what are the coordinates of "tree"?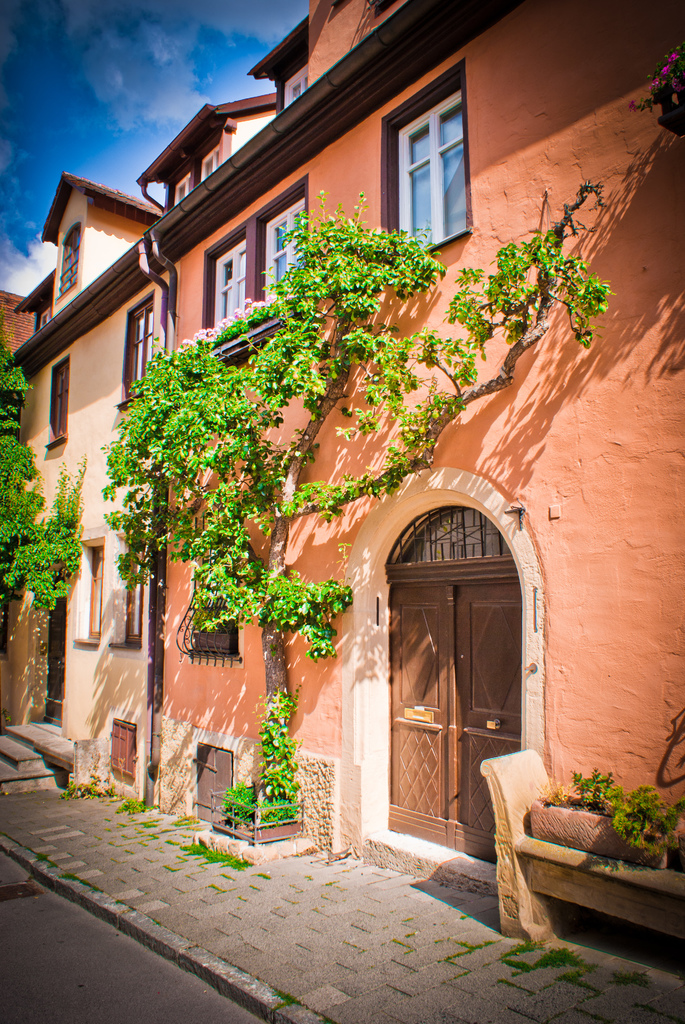
x1=101 y1=192 x2=615 y2=810.
